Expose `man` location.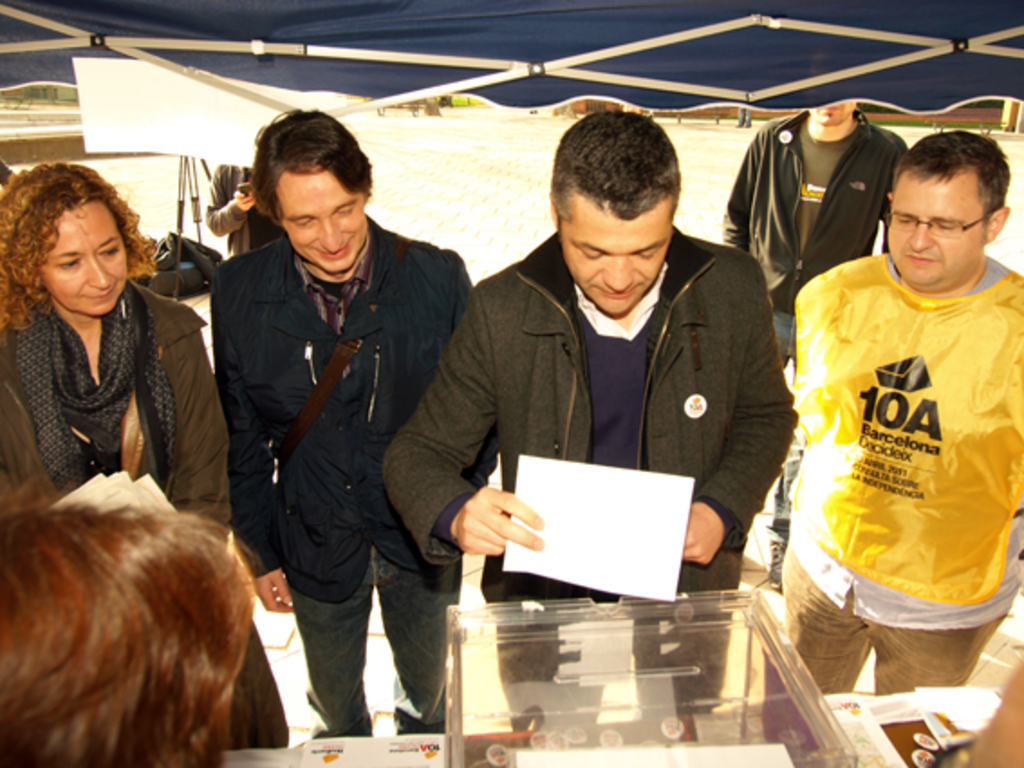
Exposed at 423:114:804:598.
